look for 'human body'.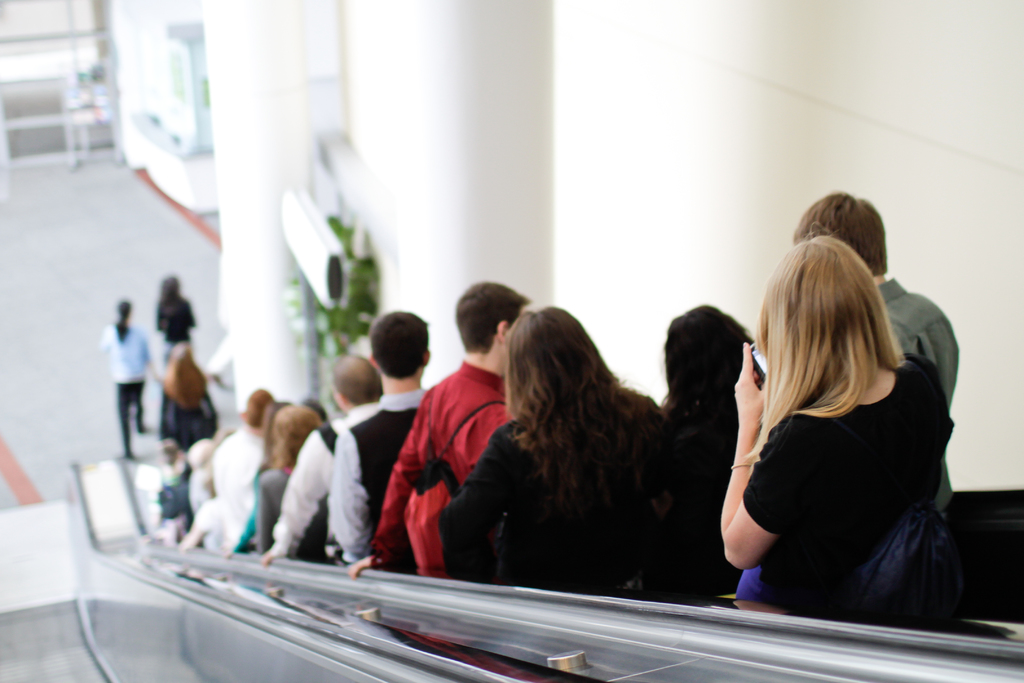
Found: (147,466,192,549).
